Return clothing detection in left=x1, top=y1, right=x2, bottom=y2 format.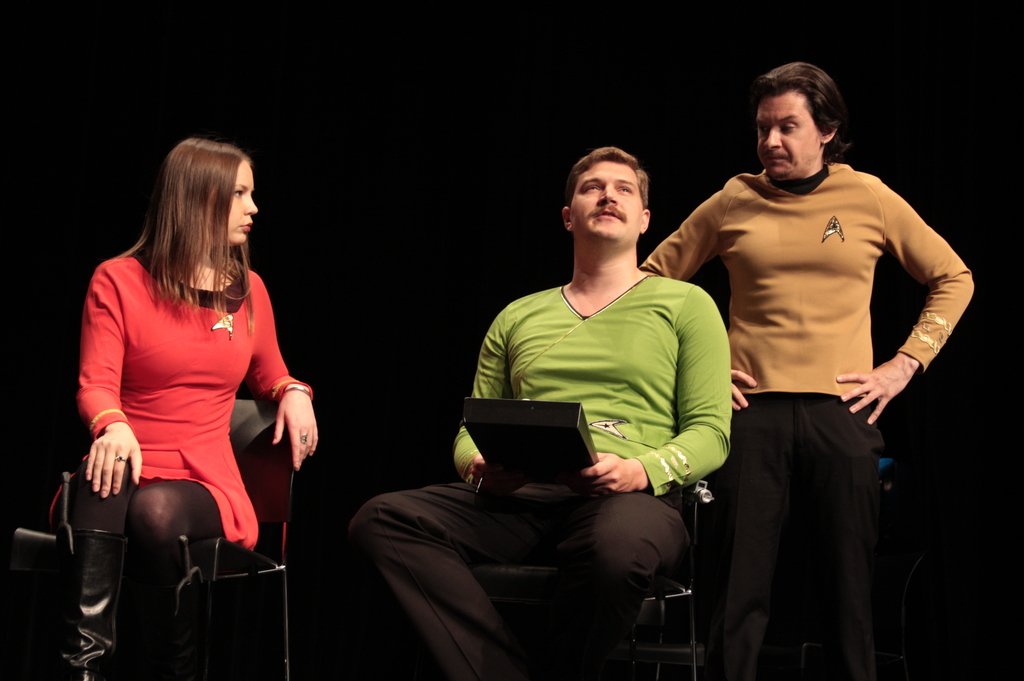
left=73, top=246, right=315, bottom=680.
